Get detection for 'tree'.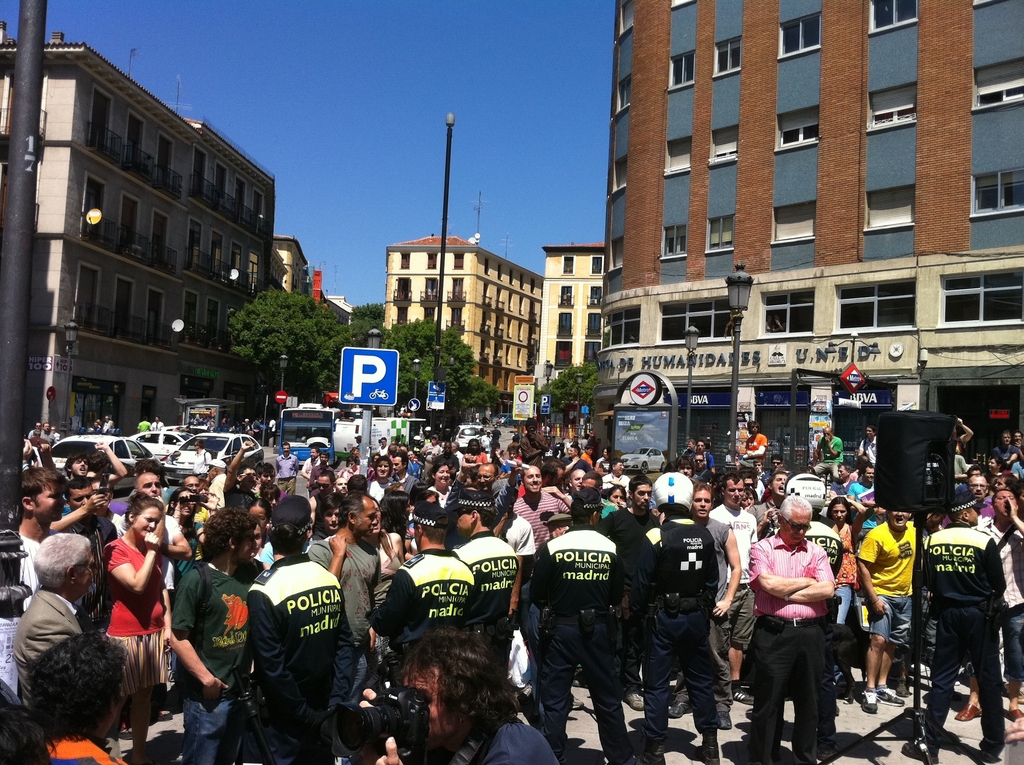
Detection: box(527, 366, 595, 431).
